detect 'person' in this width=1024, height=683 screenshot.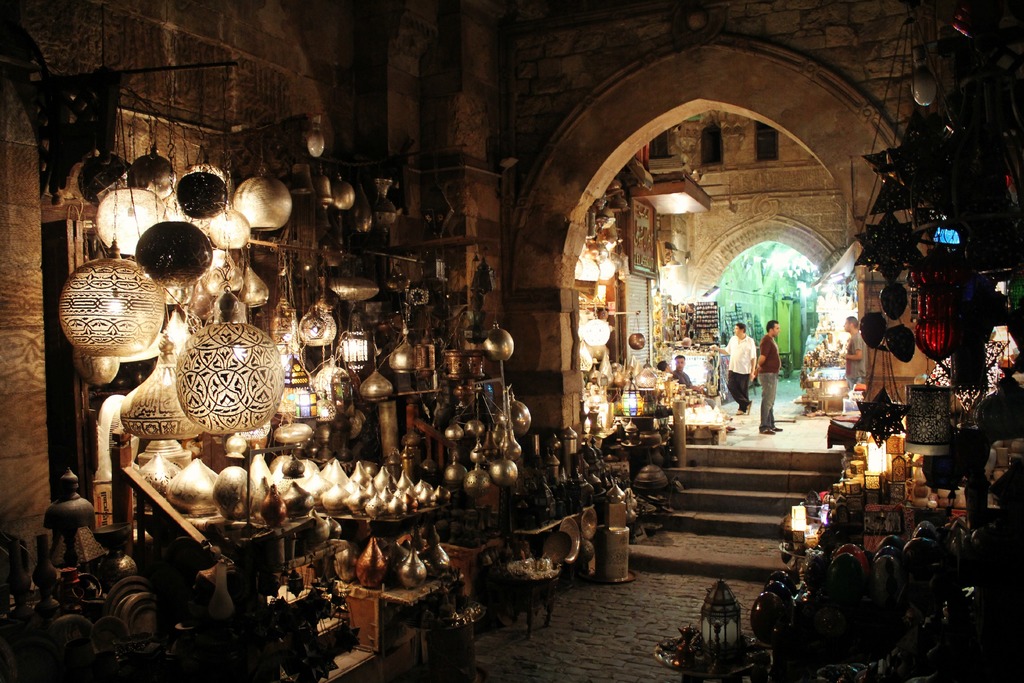
Detection: {"left": 749, "top": 322, "right": 780, "bottom": 436}.
